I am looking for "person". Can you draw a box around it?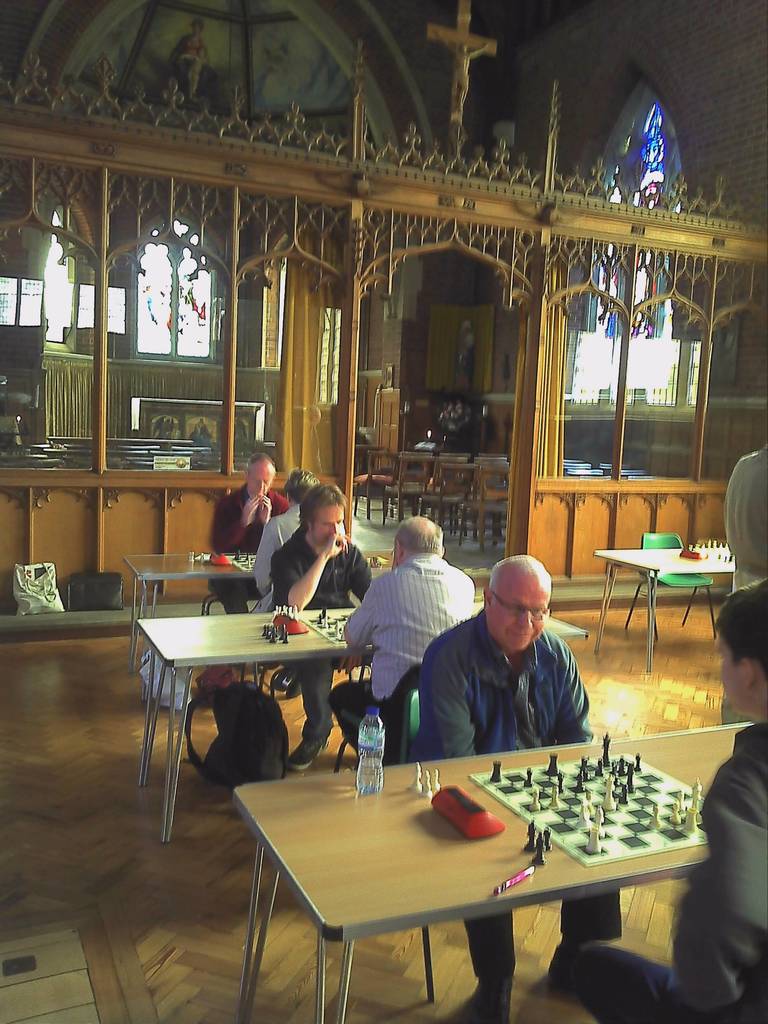
Sure, the bounding box is crop(573, 579, 767, 1023).
